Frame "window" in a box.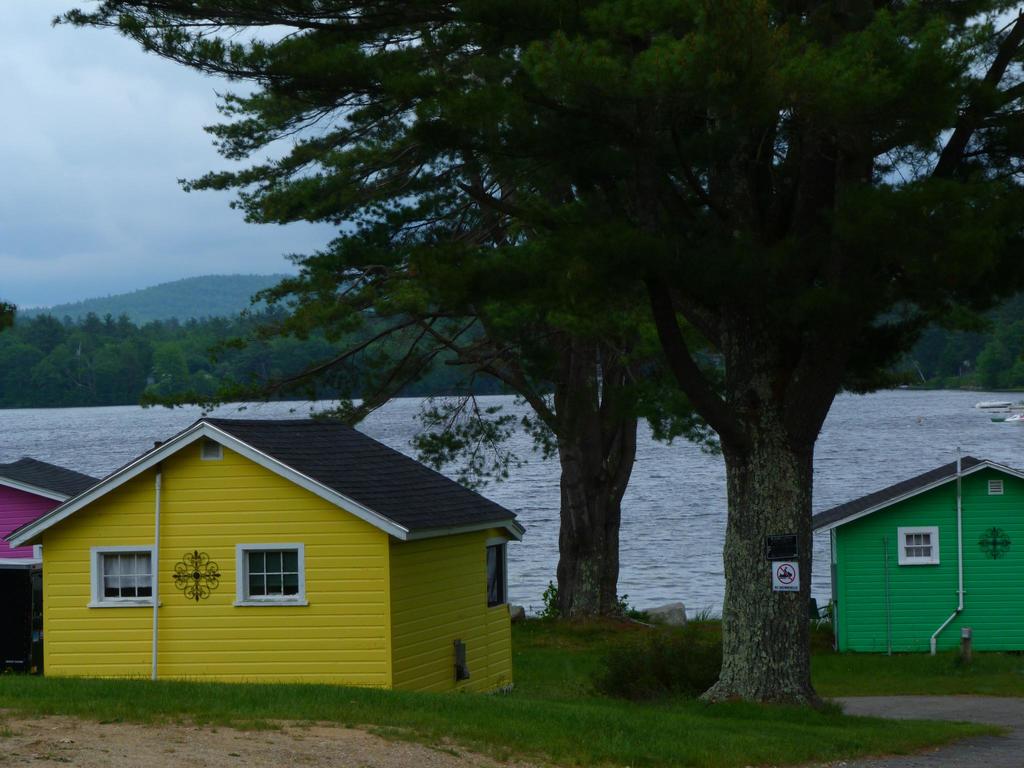
{"x1": 895, "y1": 524, "x2": 941, "y2": 568}.
